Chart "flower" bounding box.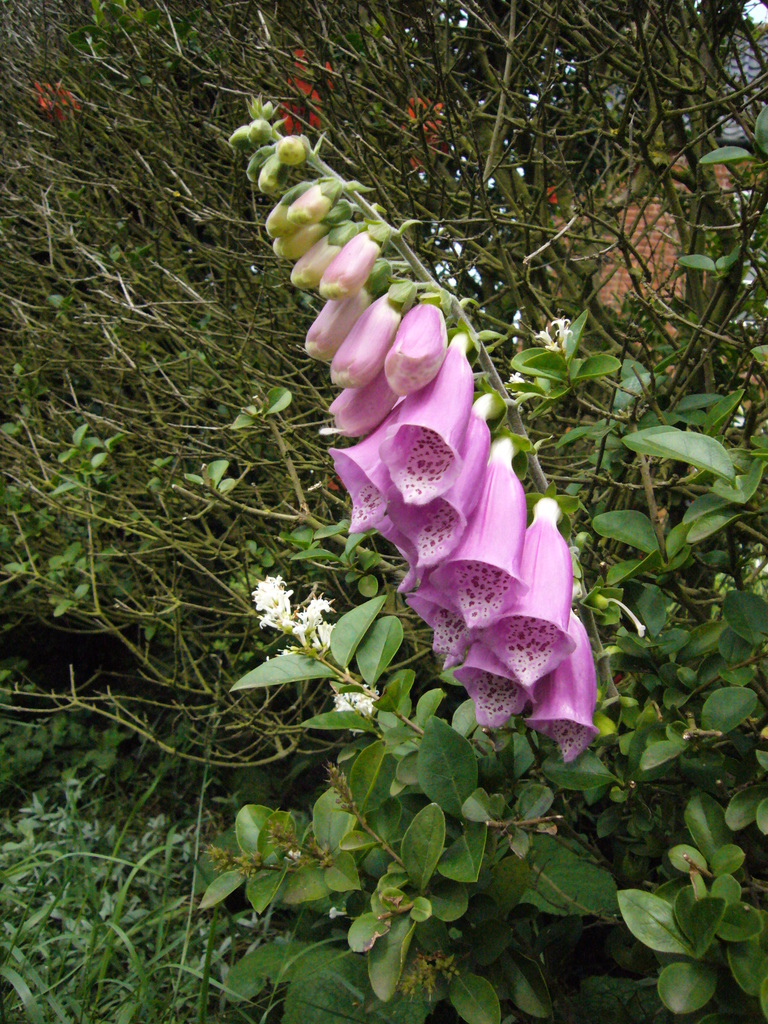
Charted: [291,589,330,636].
